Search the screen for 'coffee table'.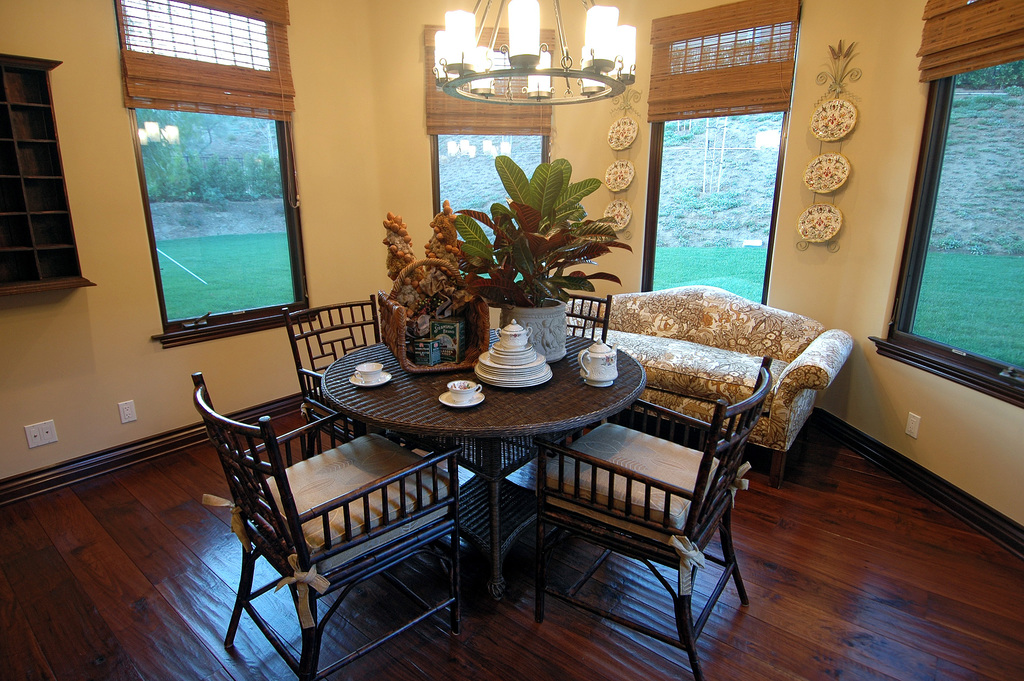
Found at left=267, top=309, right=724, bottom=644.
